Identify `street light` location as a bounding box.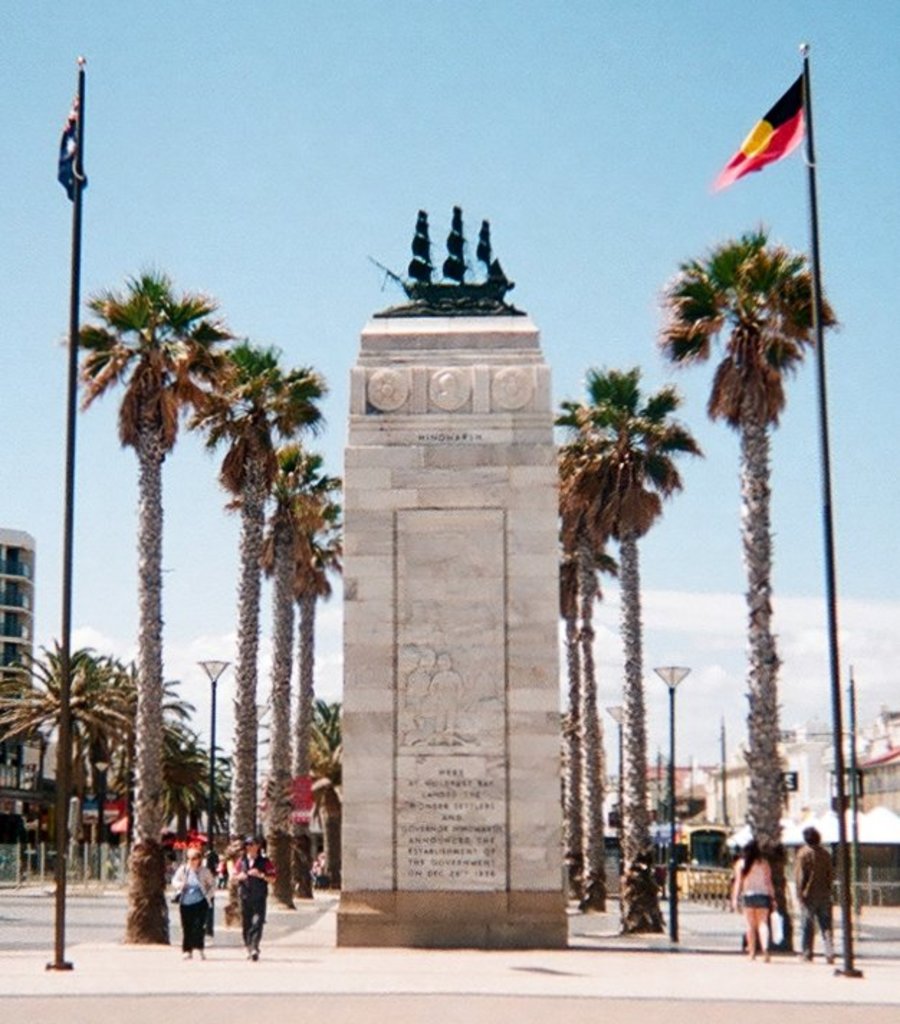
[x1=651, y1=663, x2=696, y2=938].
